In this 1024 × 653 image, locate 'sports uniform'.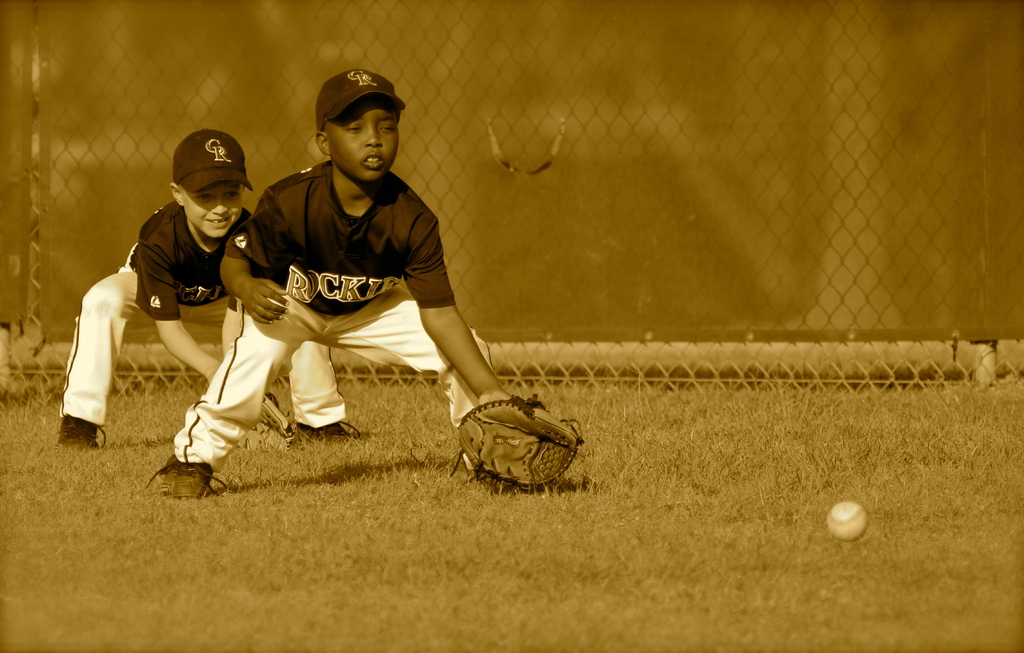
Bounding box: rect(51, 195, 355, 433).
